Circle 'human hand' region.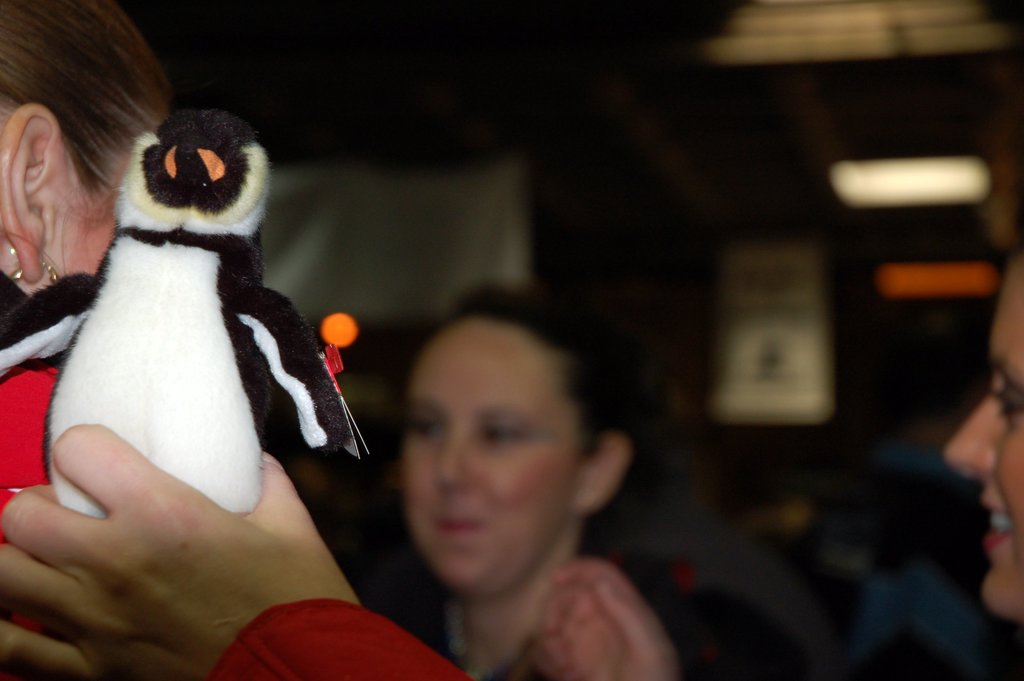
Region: 2:439:353:678.
